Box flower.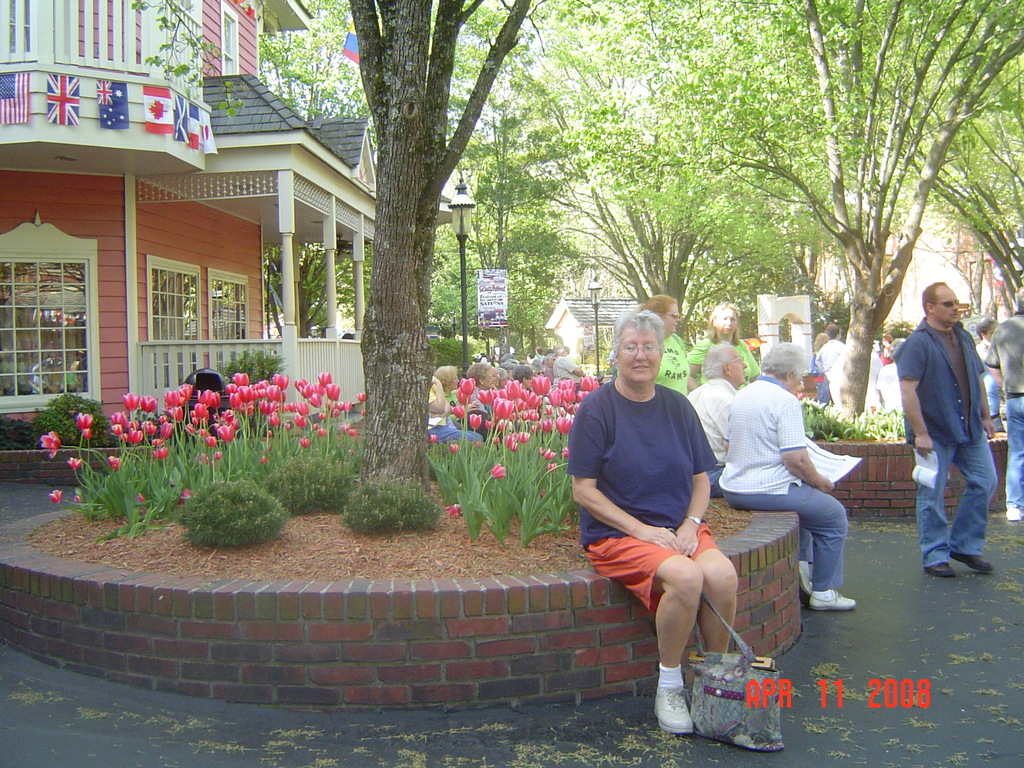
(484,417,495,430).
